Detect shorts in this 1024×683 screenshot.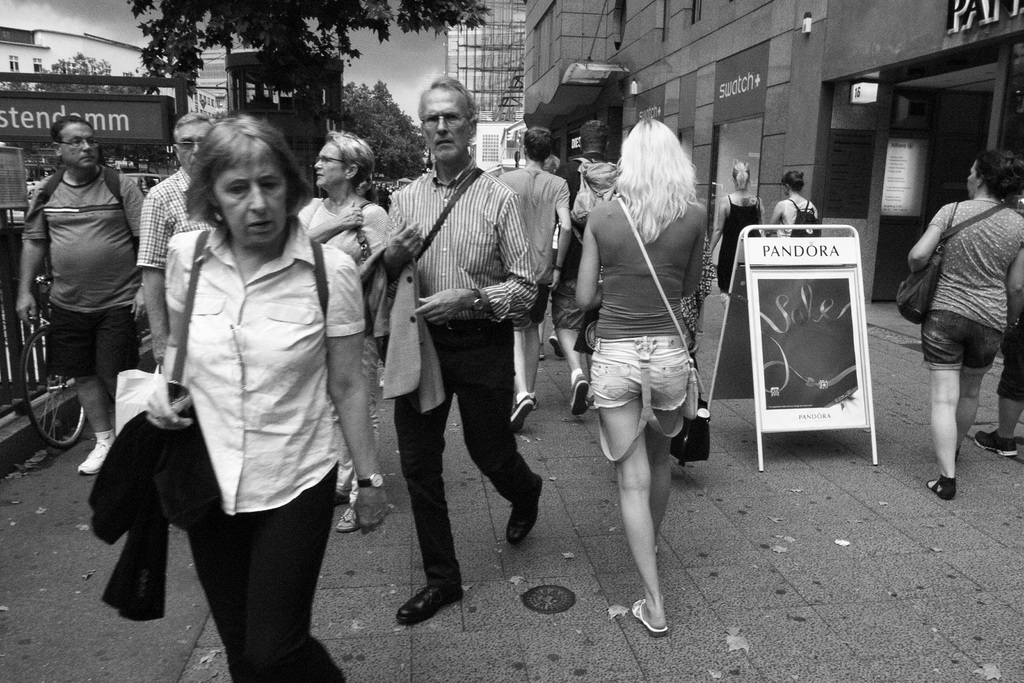
Detection: select_region(572, 348, 709, 477).
